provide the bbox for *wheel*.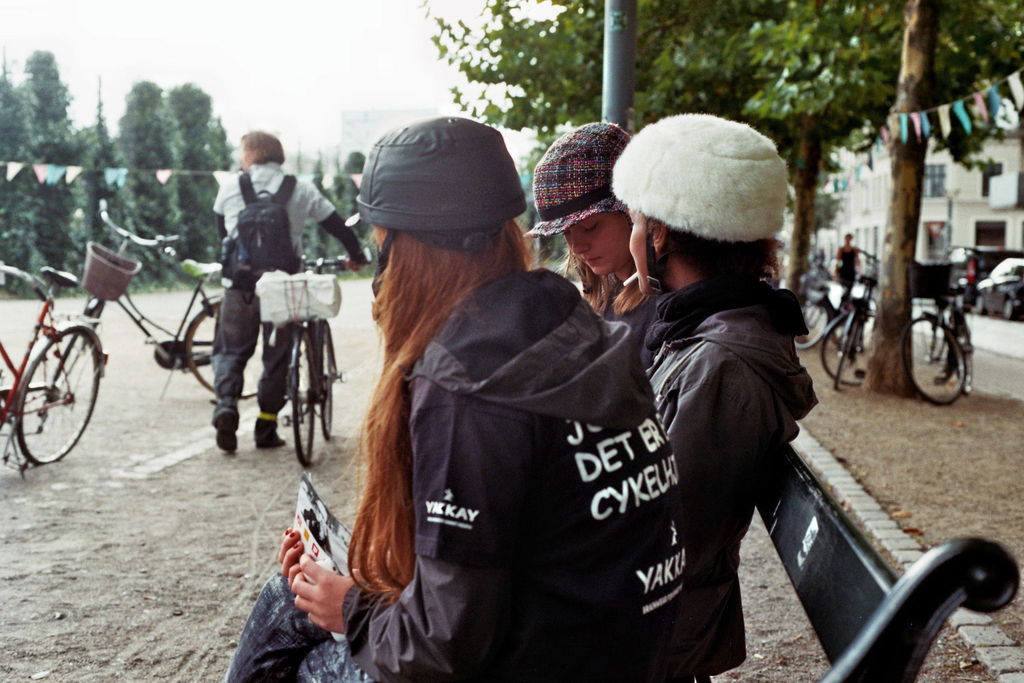
locate(314, 315, 341, 446).
